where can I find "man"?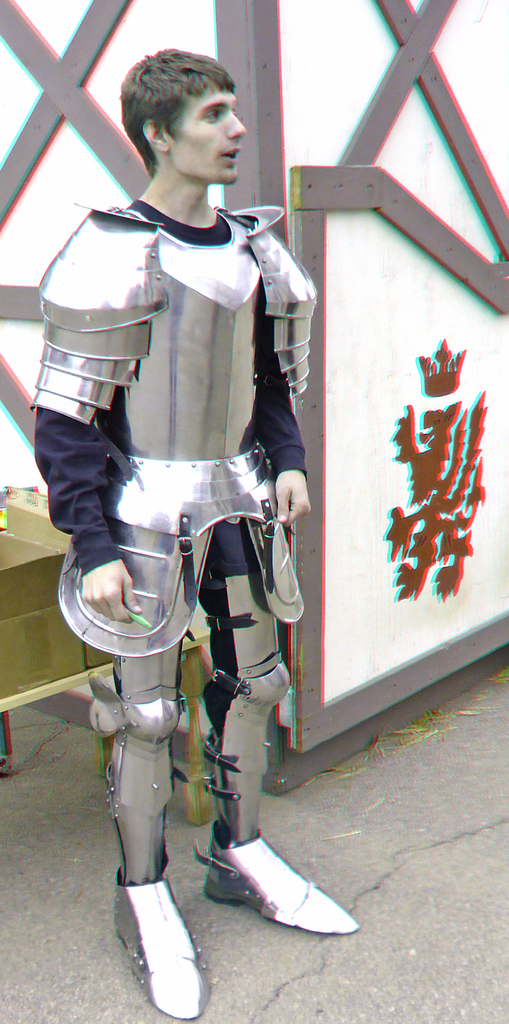
You can find it at (x1=41, y1=68, x2=337, y2=952).
